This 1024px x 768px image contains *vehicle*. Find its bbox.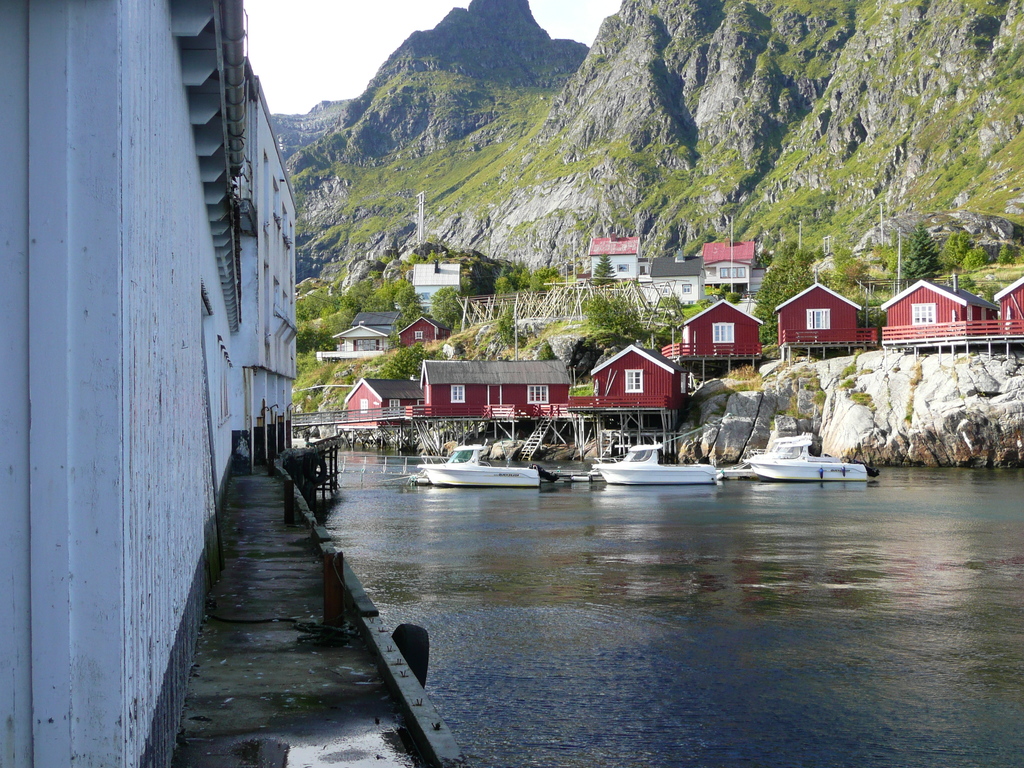
[x1=586, y1=442, x2=725, y2=490].
